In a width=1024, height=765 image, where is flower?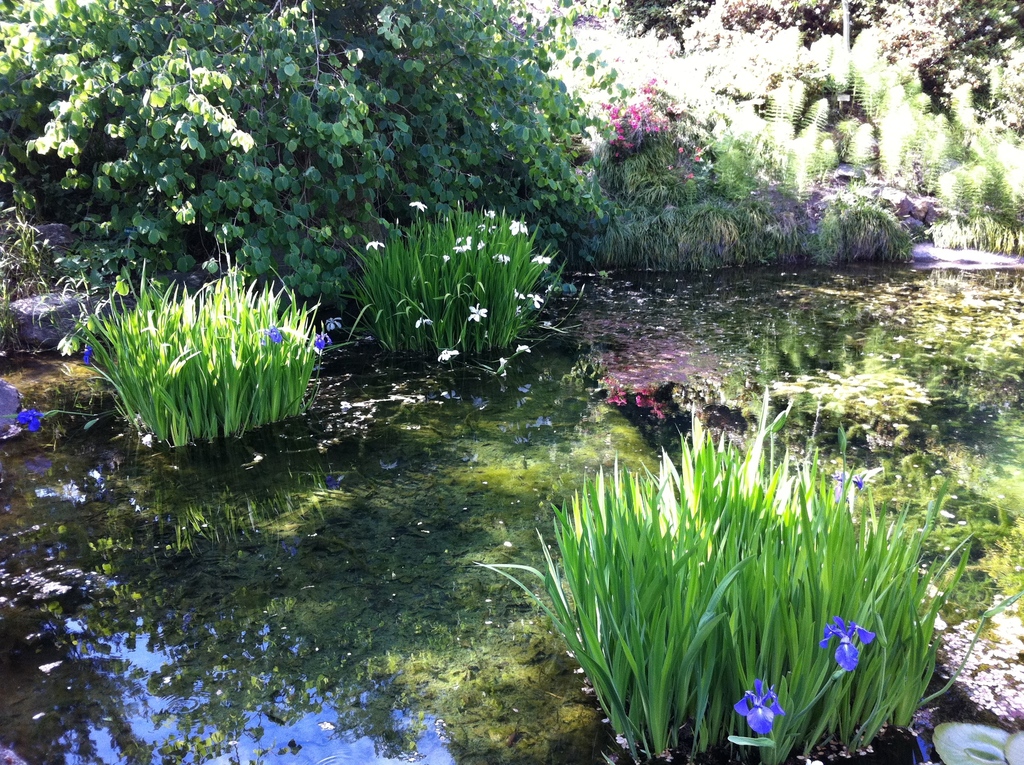
select_region(484, 250, 512, 269).
